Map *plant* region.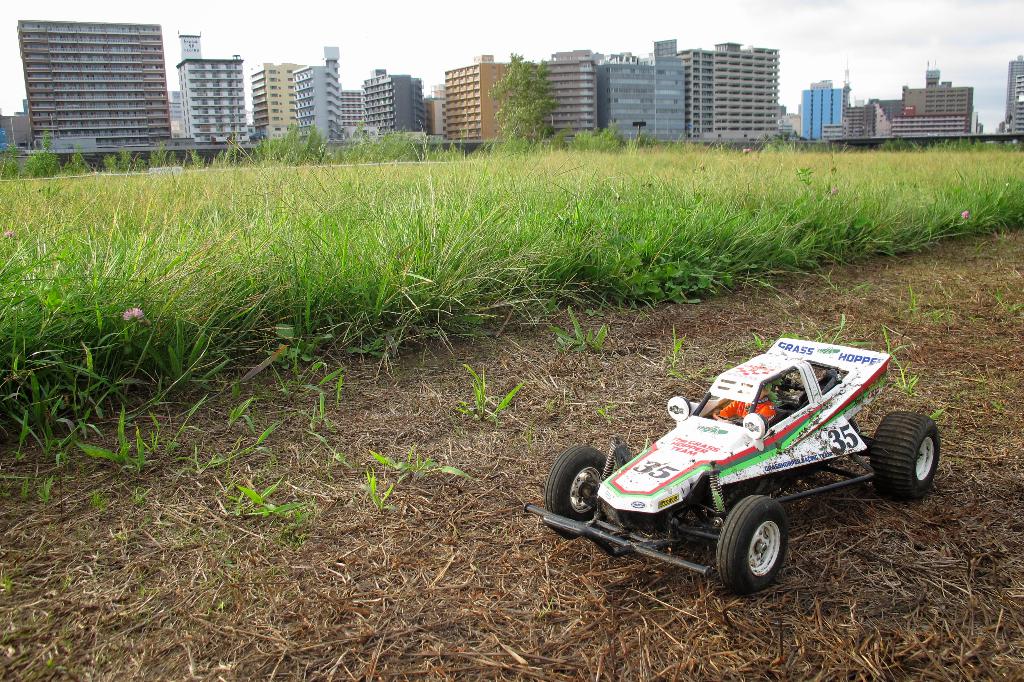
Mapped to 15 477 29 503.
